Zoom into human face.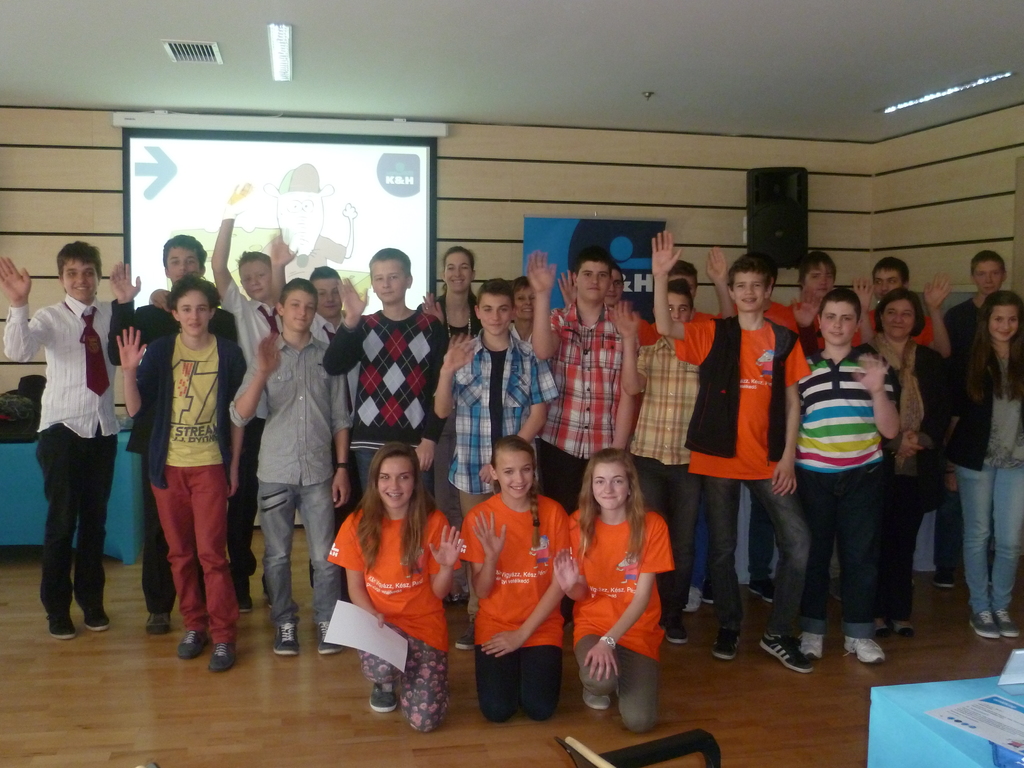
Zoom target: 669:292:687:321.
